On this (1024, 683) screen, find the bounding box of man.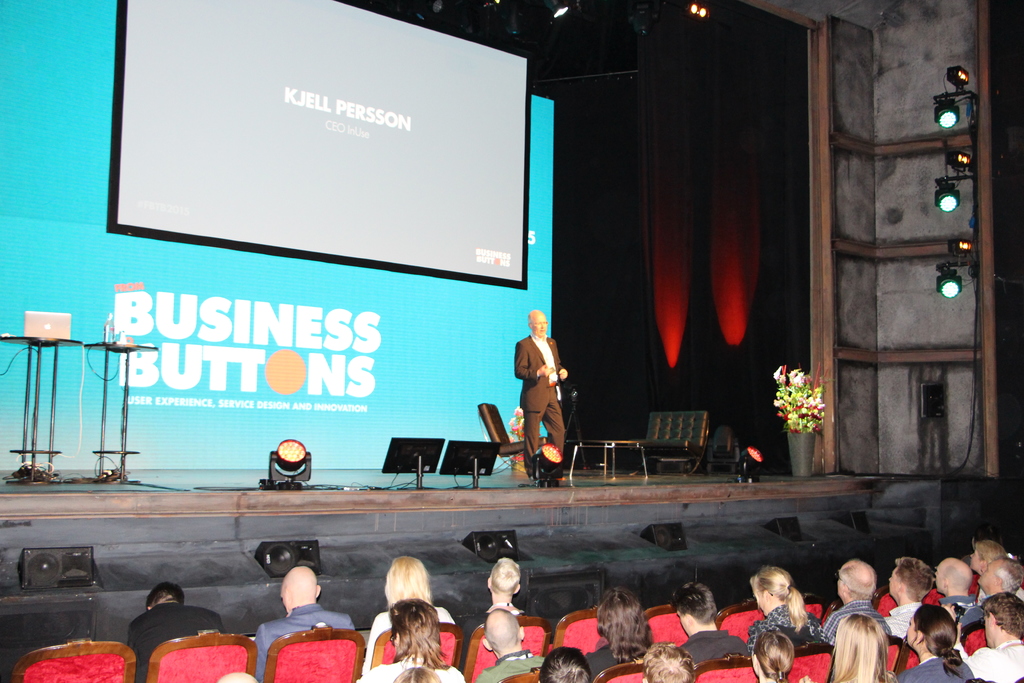
Bounding box: box=[939, 593, 1023, 682].
